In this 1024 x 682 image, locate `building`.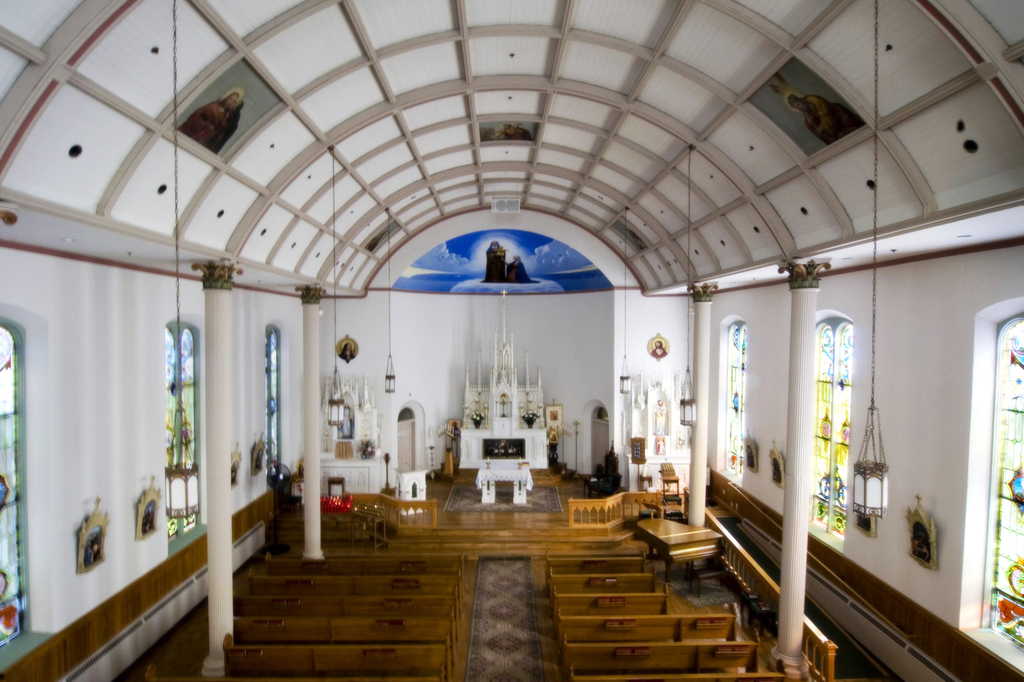
Bounding box: x1=0, y1=0, x2=1023, y2=681.
